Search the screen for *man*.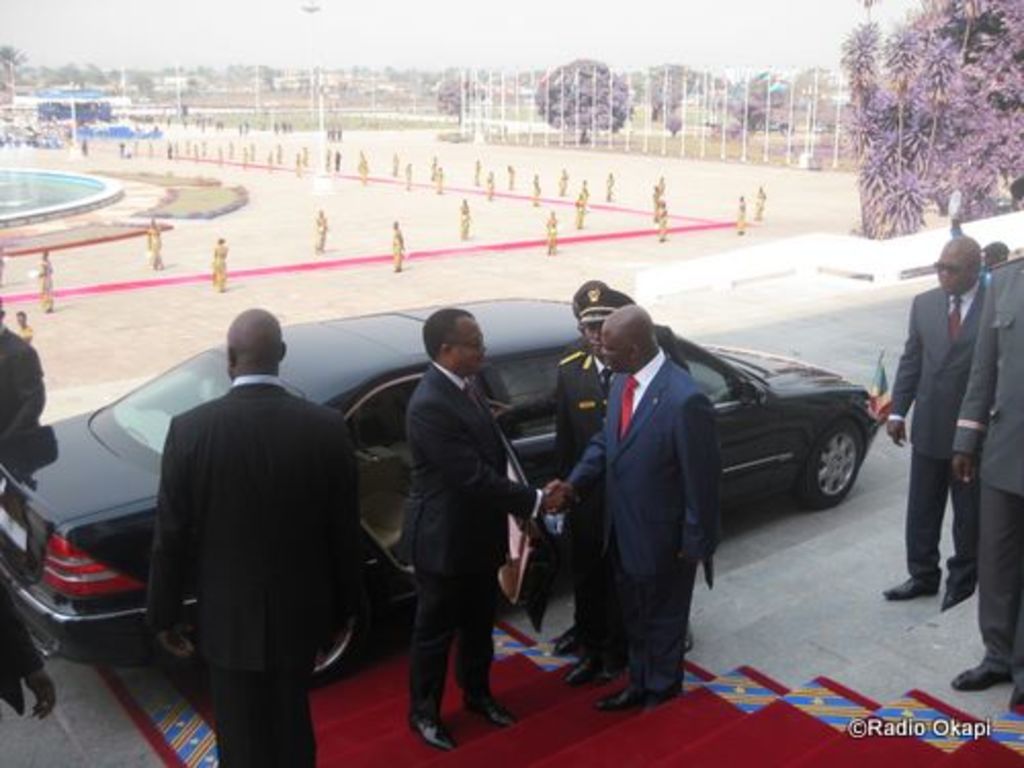
Found at [left=150, top=215, right=168, bottom=274].
